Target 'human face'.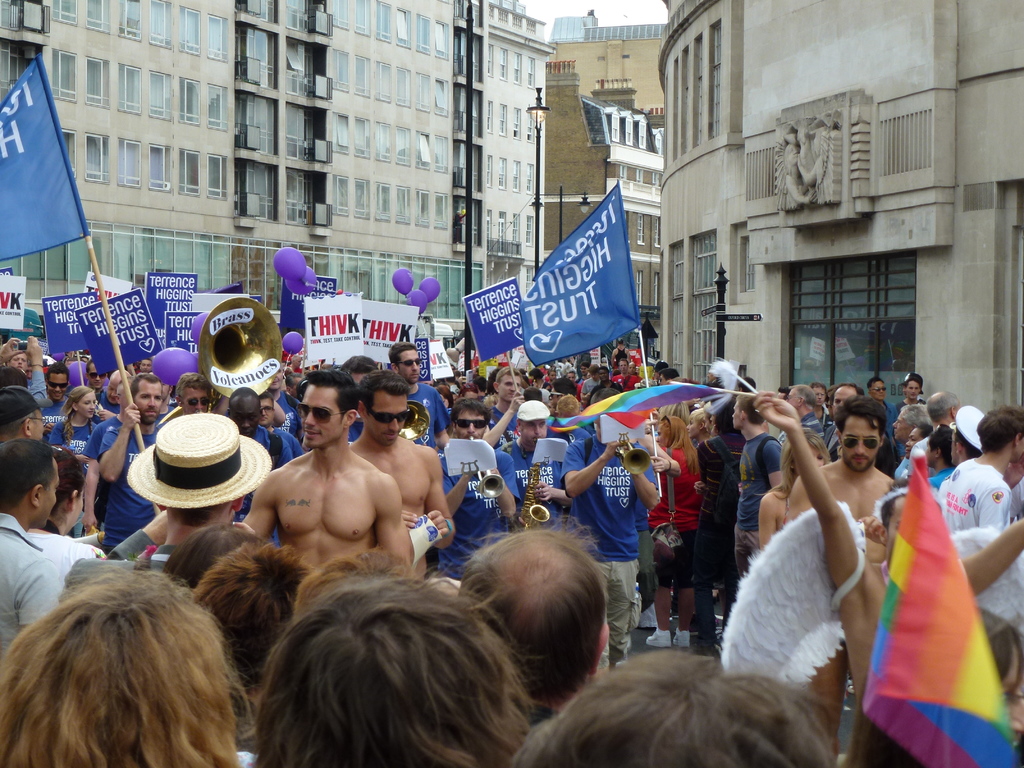
Target region: box=[135, 381, 159, 419].
